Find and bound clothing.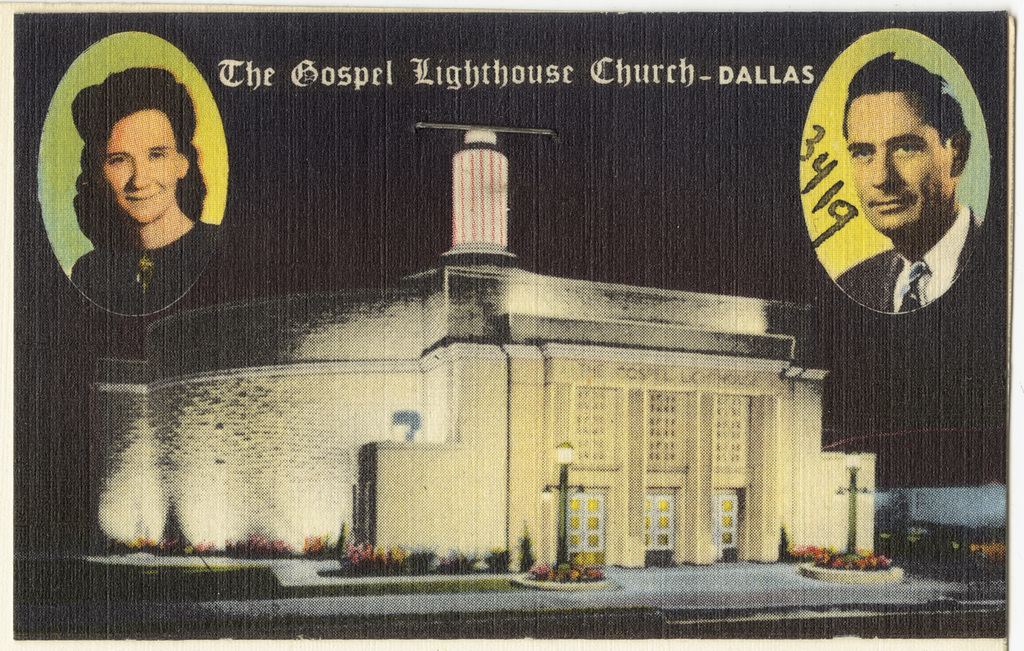
Bound: select_region(838, 194, 982, 319).
